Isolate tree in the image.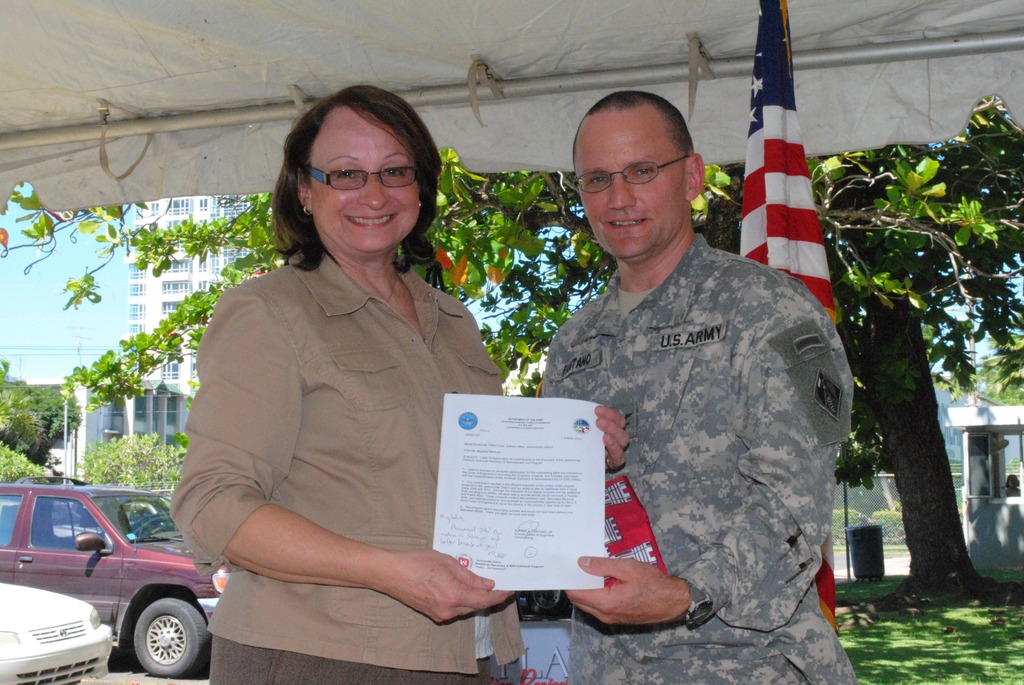
Isolated region: {"x1": 0, "y1": 100, "x2": 1023, "y2": 607}.
